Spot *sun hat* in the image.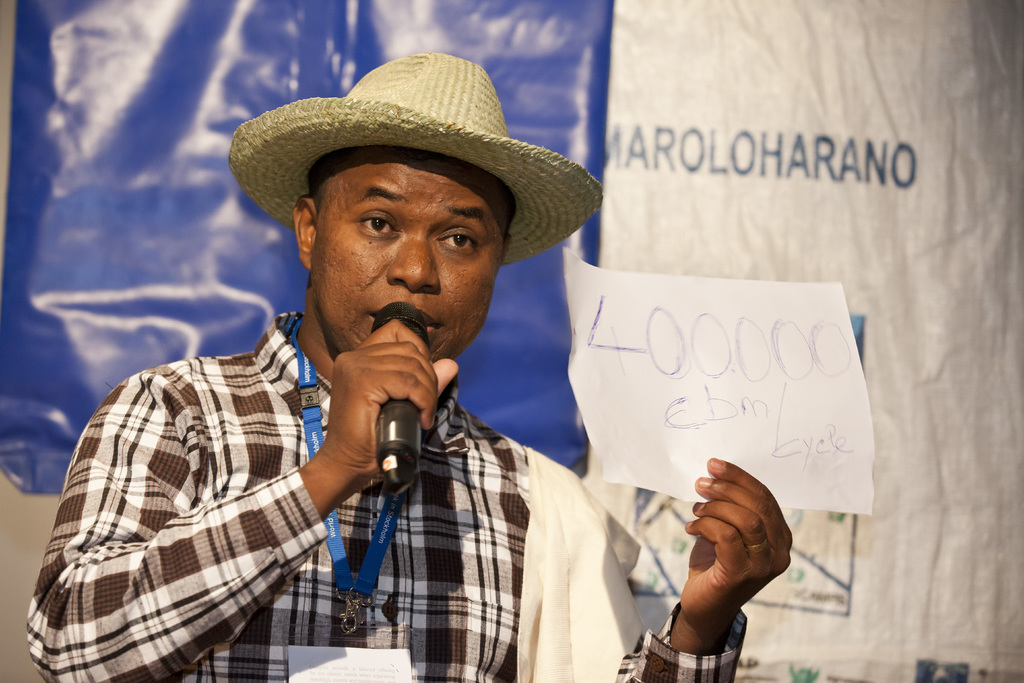
*sun hat* found at [227,47,604,263].
